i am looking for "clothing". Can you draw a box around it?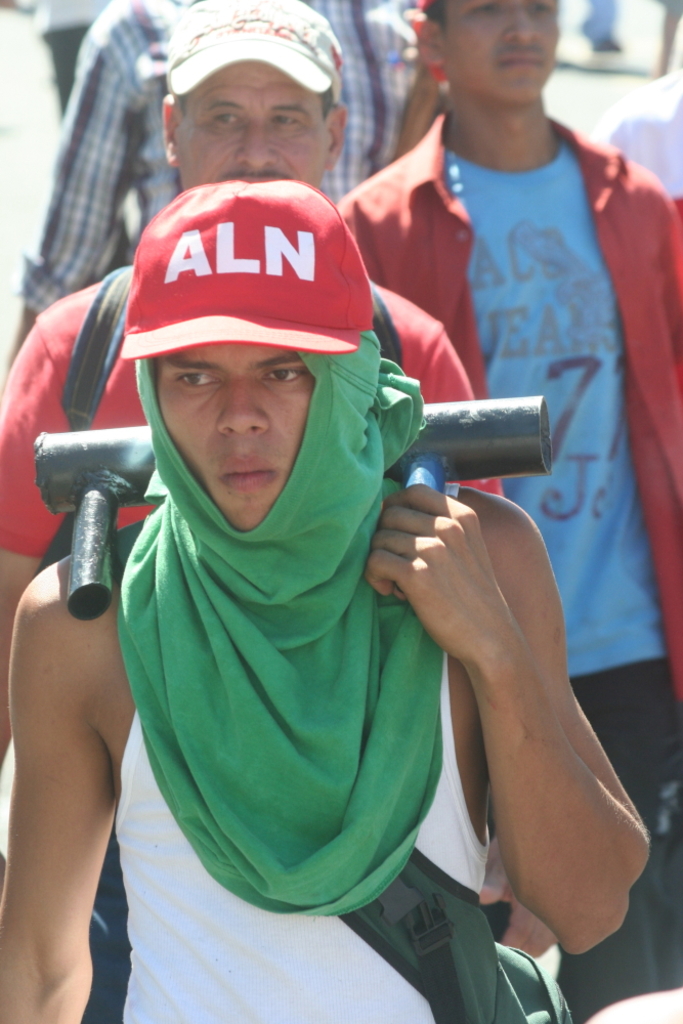
Sure, the bounding box is 0, 268, 504, 564.
